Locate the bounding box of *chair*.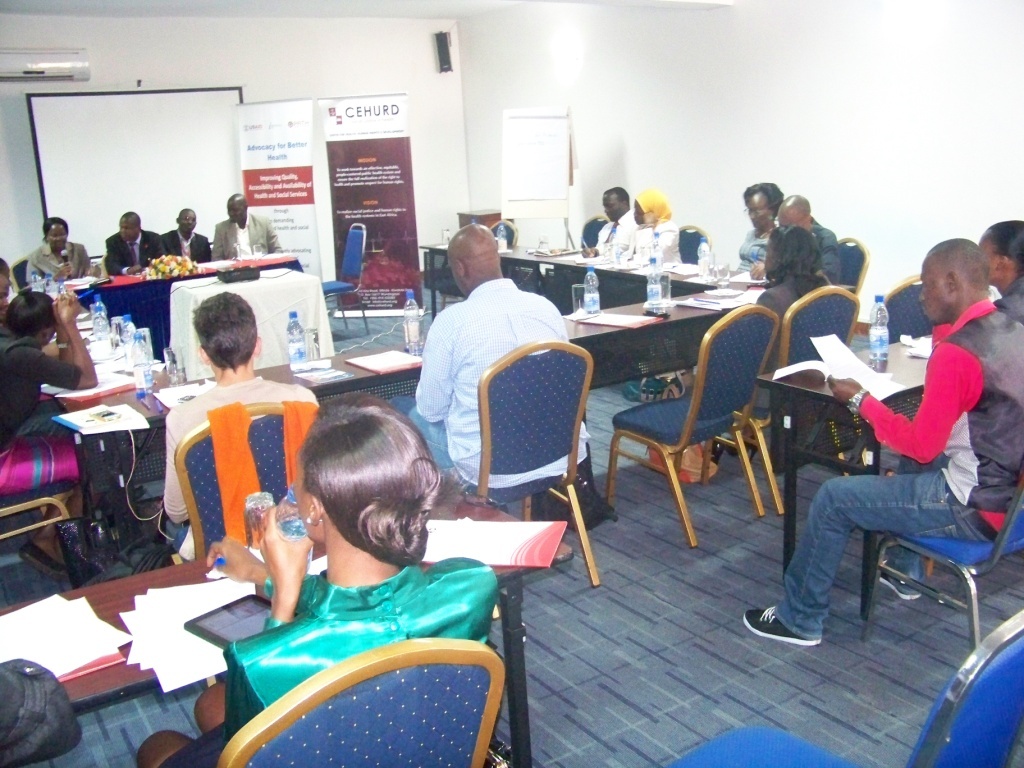
Bounding box: left=579, top=215, right=612, bottom=247.
